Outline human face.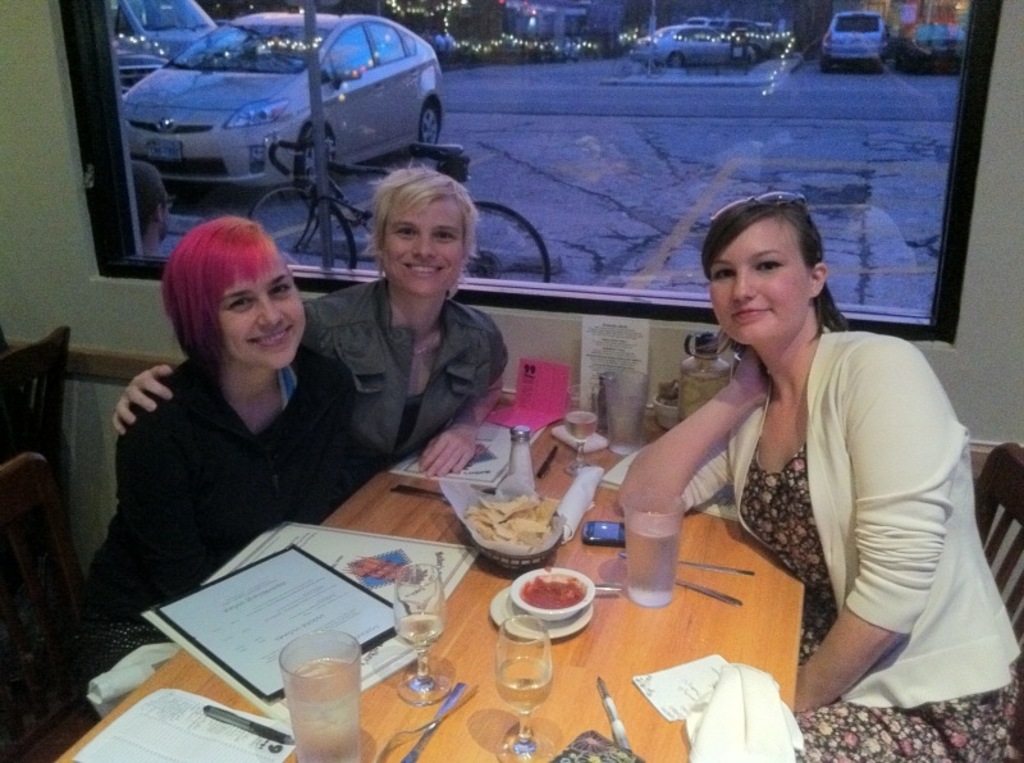
Outline: 211, 252, 315, 365.
